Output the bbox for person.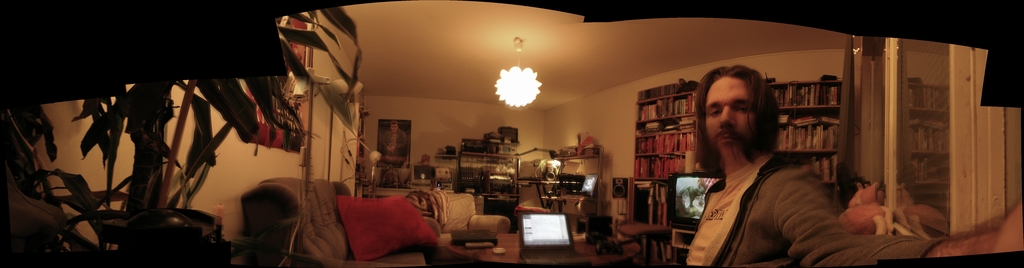
x1=374 y1=121 x2=413 y2=167.
